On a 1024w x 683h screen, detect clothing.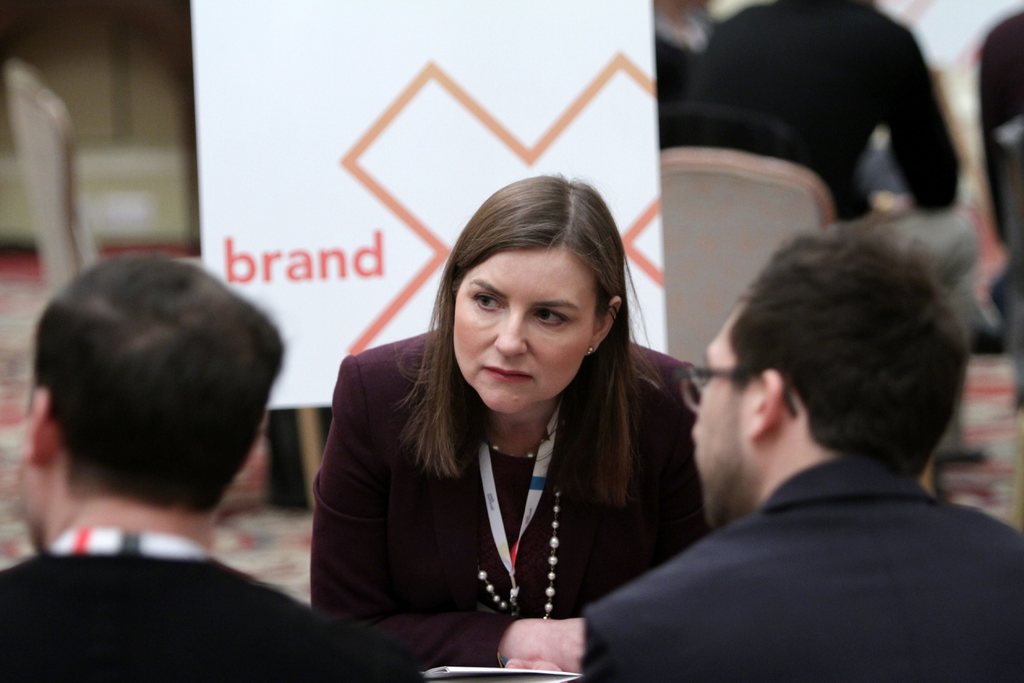
region(0, 527, 316, 682).
